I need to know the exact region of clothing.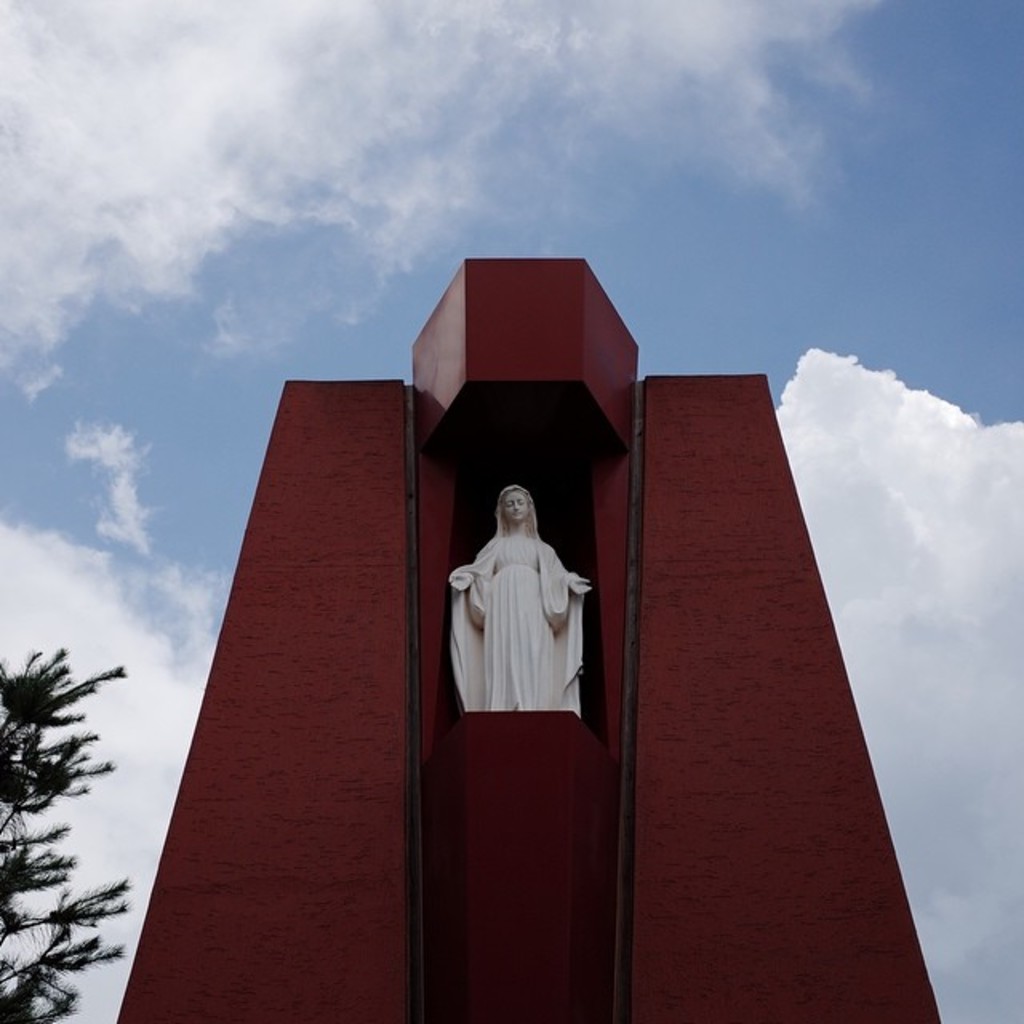
Region: (x1=456, y1=501, x2=608, y2=757).
